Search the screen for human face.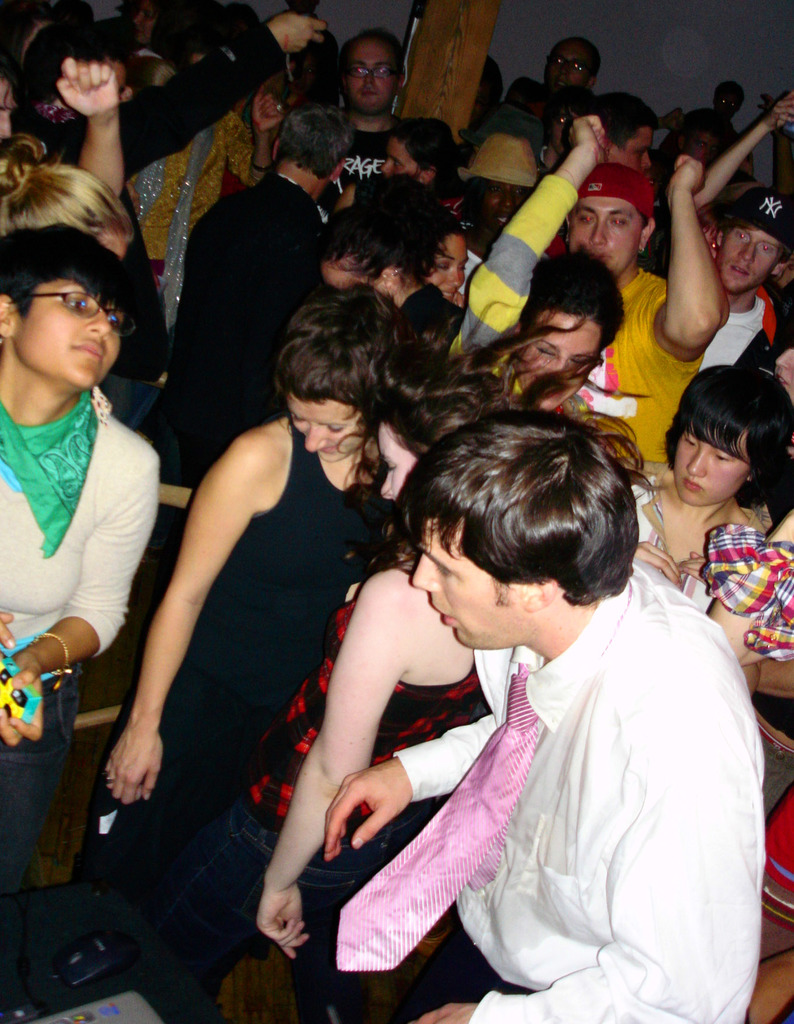
Found at bbox(409, 518, 519, 652).
